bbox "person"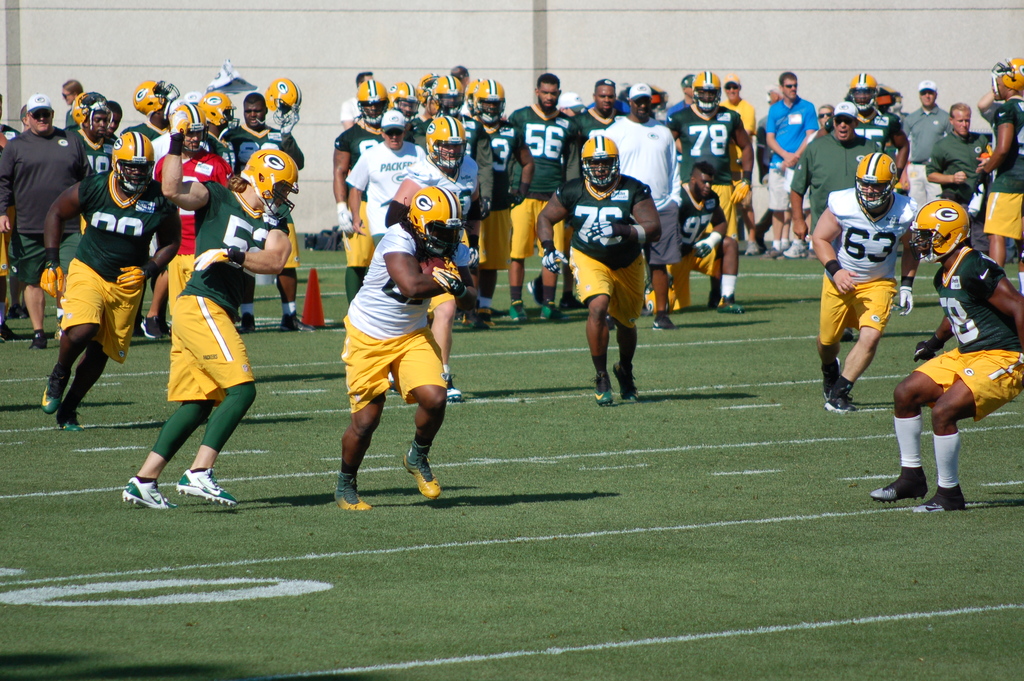
locate(572, 79, 624, 126)
